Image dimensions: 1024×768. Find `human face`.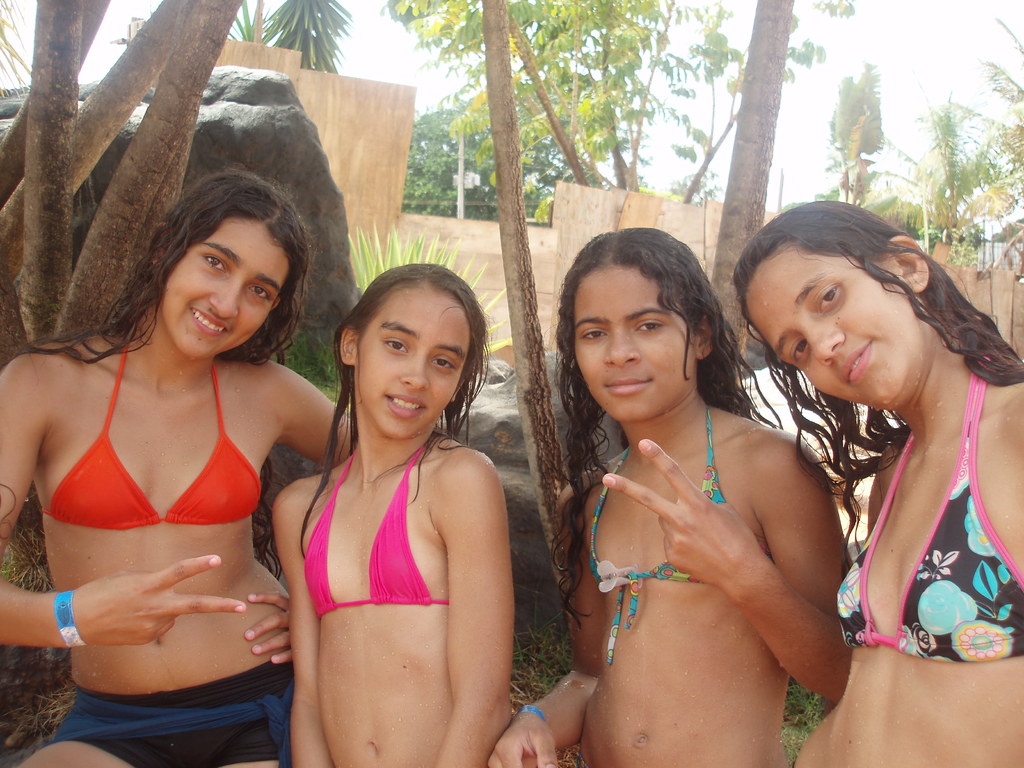
detection(744, 246, 924, 410).
